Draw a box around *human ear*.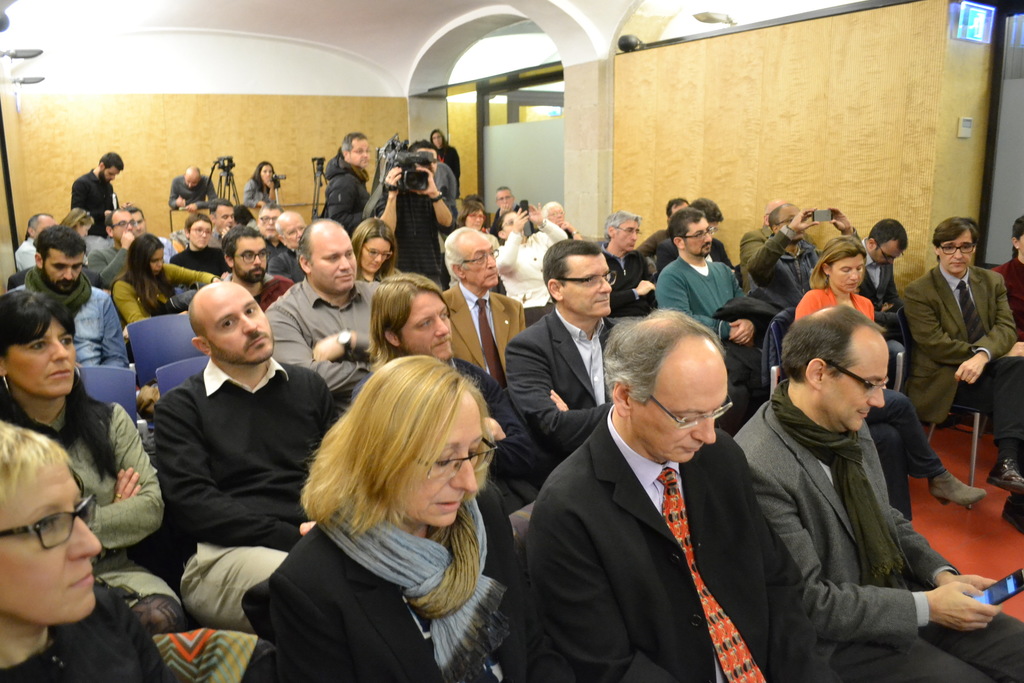
(left=383, top=331, right=399, bottom=346).
